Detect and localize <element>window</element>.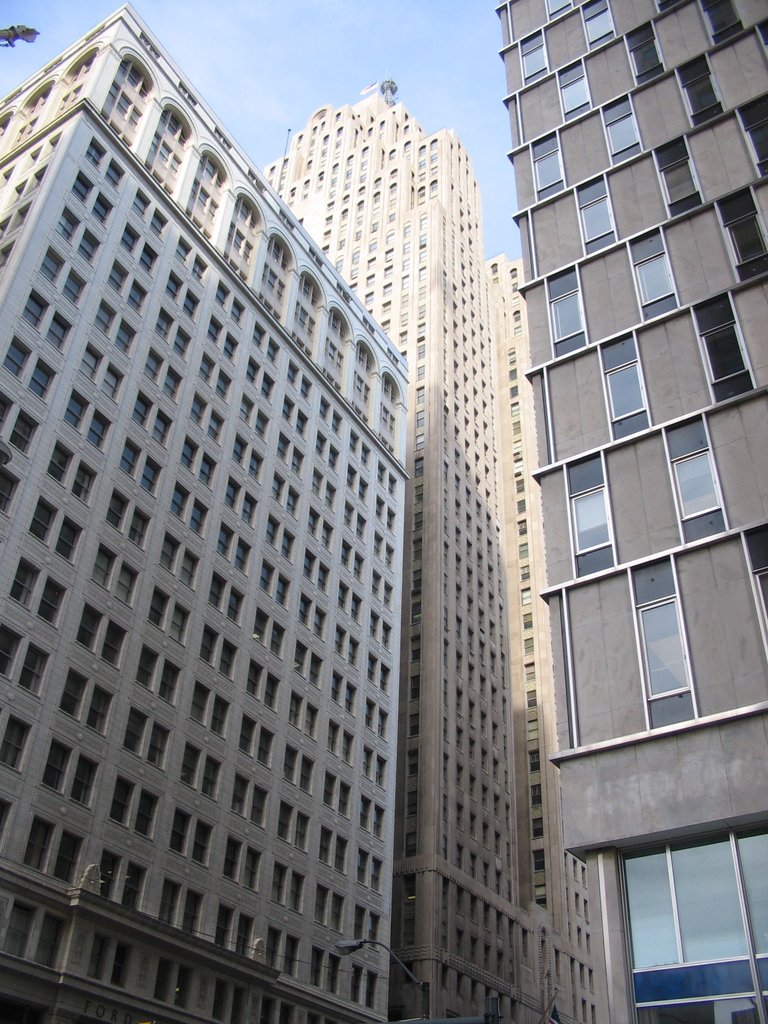
Localized at {"x1": 268, "y1": 620, "x2": 284, "y2": 659}.
